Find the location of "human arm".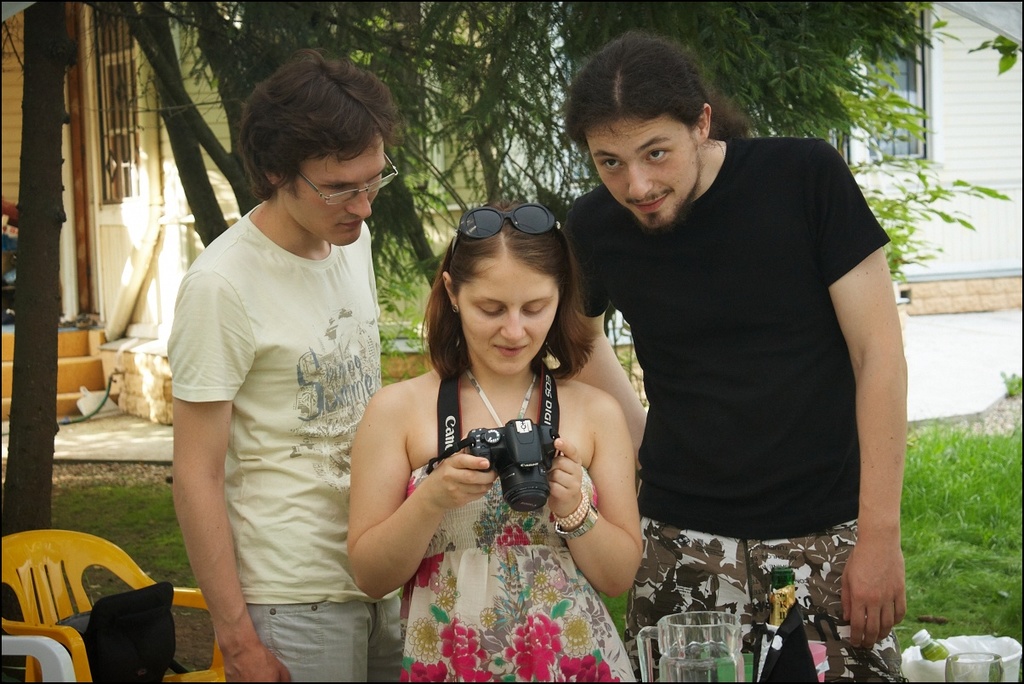
Location: Rect(168, 269, 292, 683).
